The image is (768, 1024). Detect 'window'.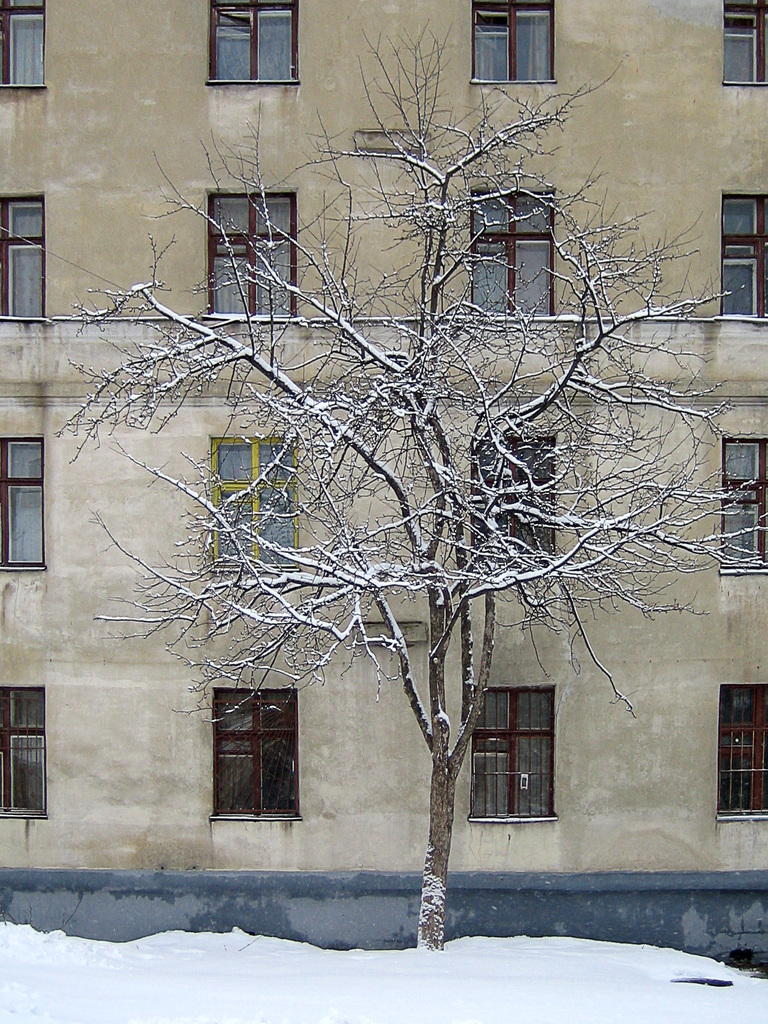
Detection: bbox=[218, 0, 296, 89].
